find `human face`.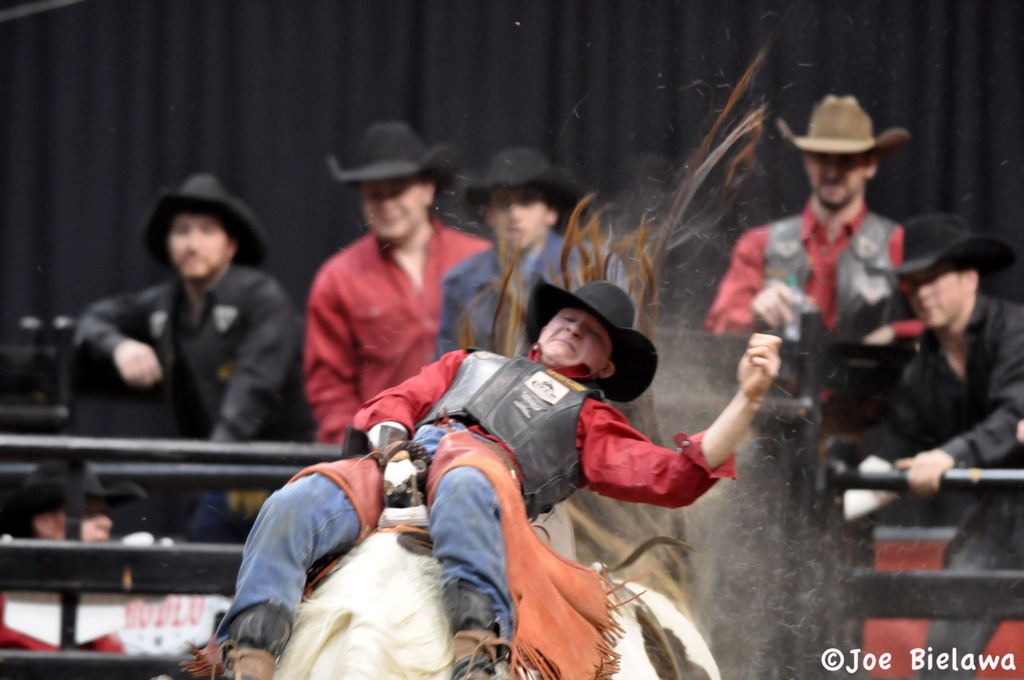
(left=491, top=187, right=547, bottom=249).
